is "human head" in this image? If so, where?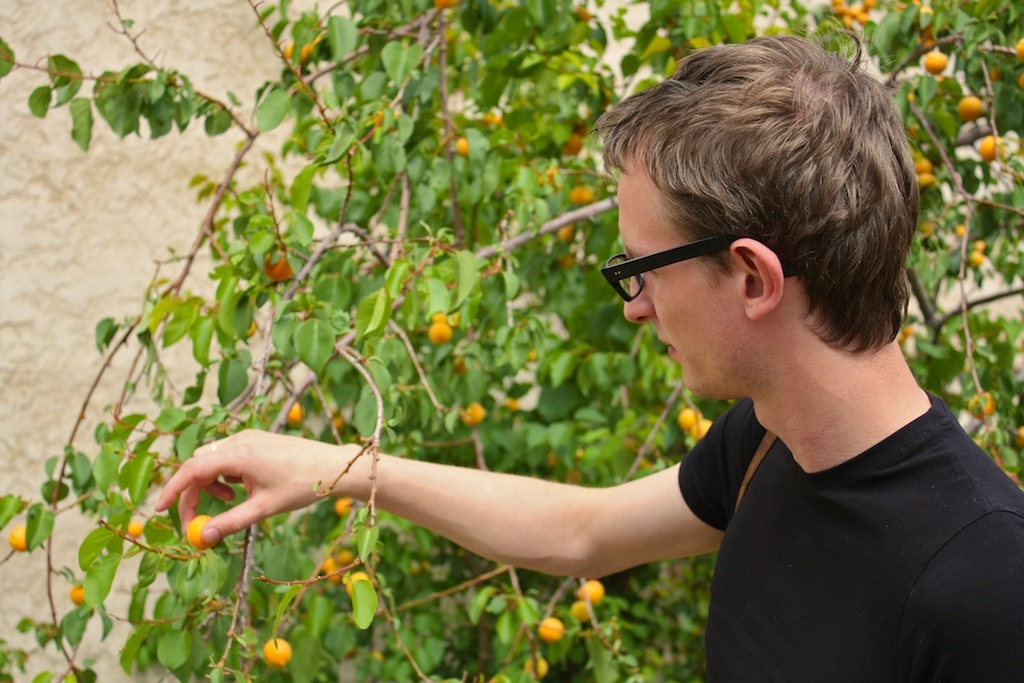
Yes, at bbox=(651, 94, 910, 383).
